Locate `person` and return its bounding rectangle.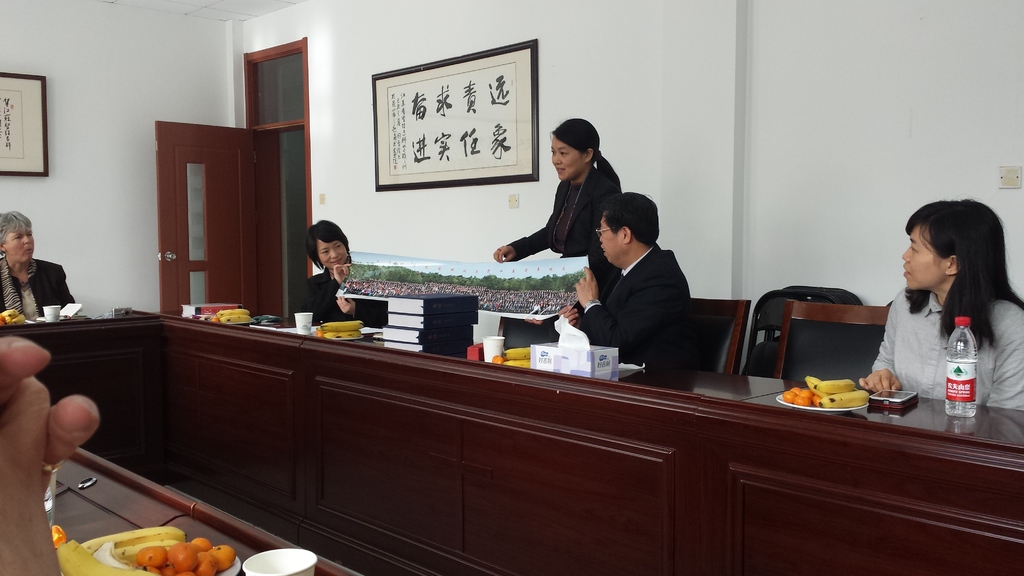
BBox(493, 119, 632, 305).
